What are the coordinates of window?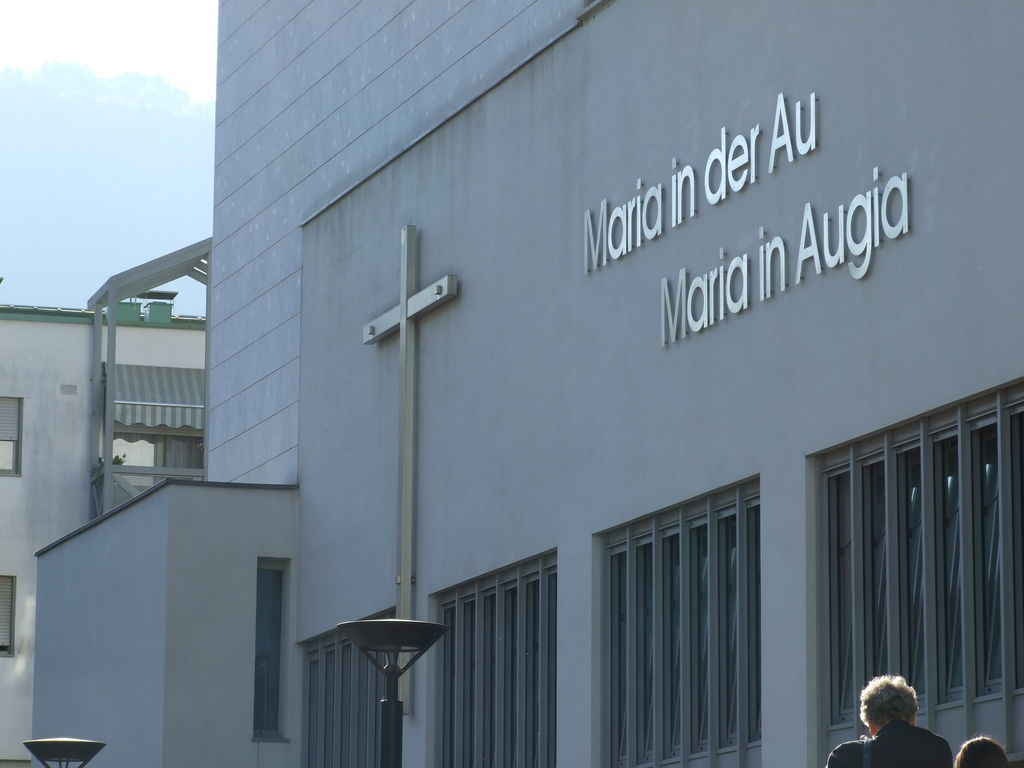
<region>0, 579, 18, 656</region>.
